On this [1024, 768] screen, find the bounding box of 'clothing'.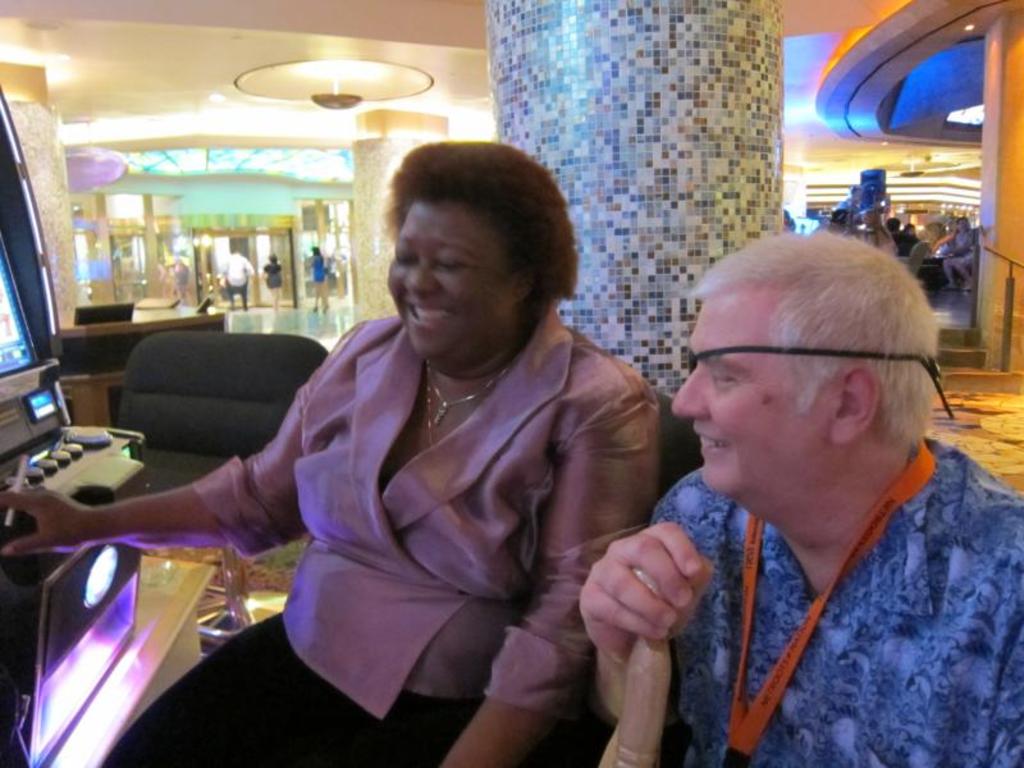
Bounding box: 649/442/1023/767.
